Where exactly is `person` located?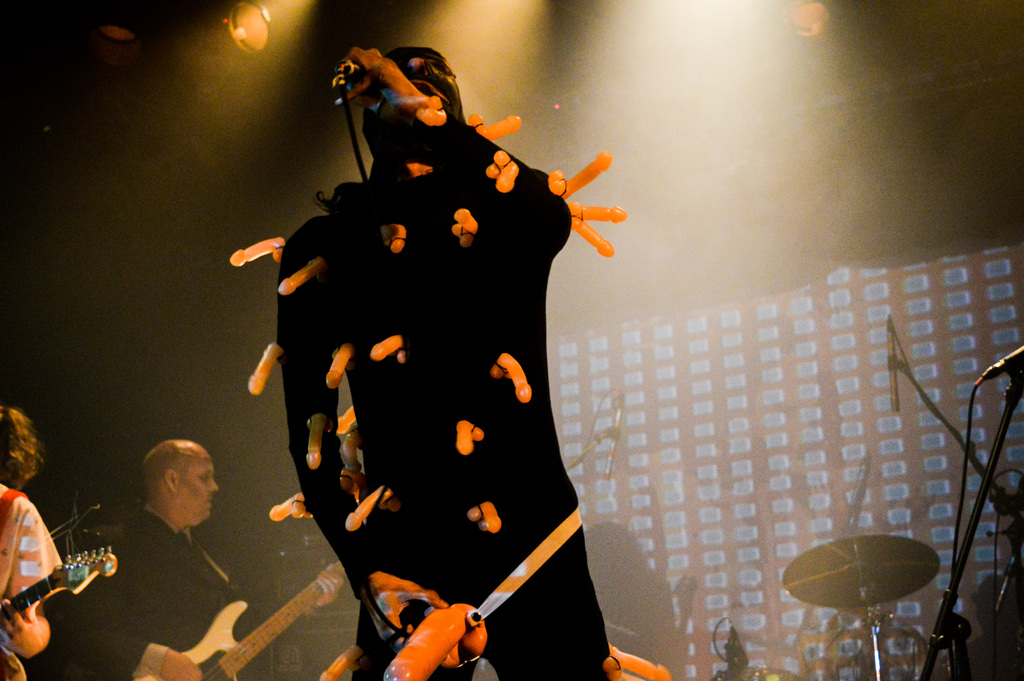
Its bounding box is (56,440,249,680).
